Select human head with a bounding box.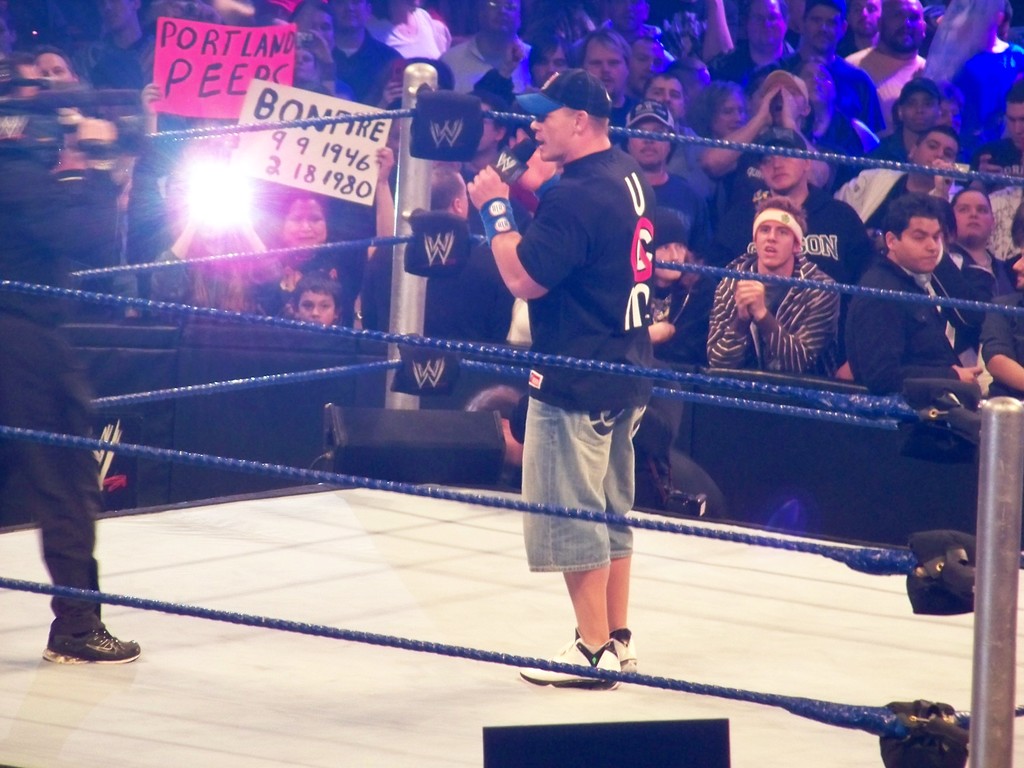
region(290, 268, 346, 324).
